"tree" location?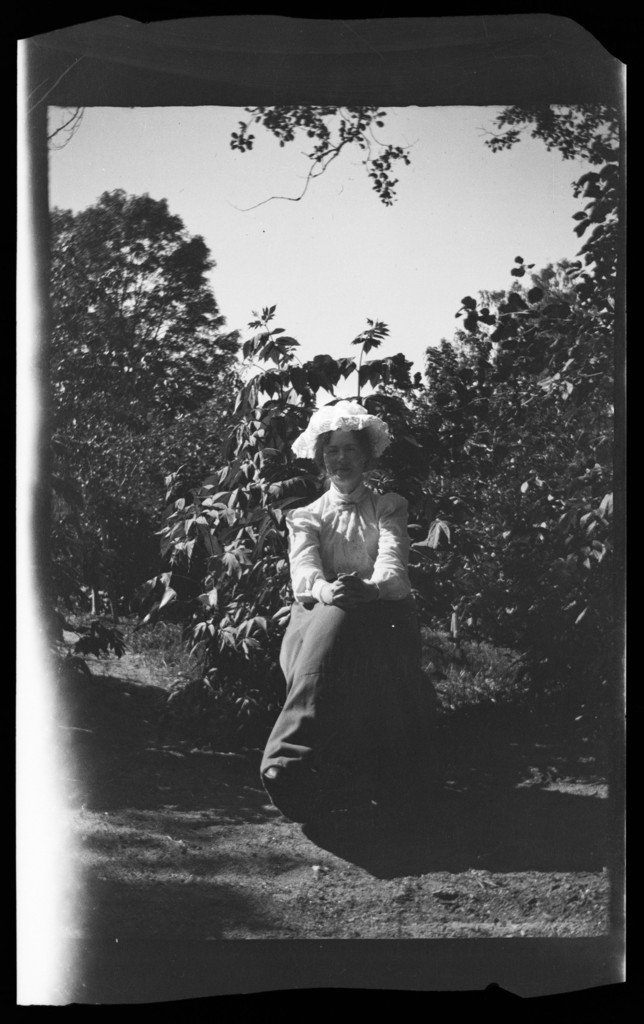
35, 129, 258, 624
